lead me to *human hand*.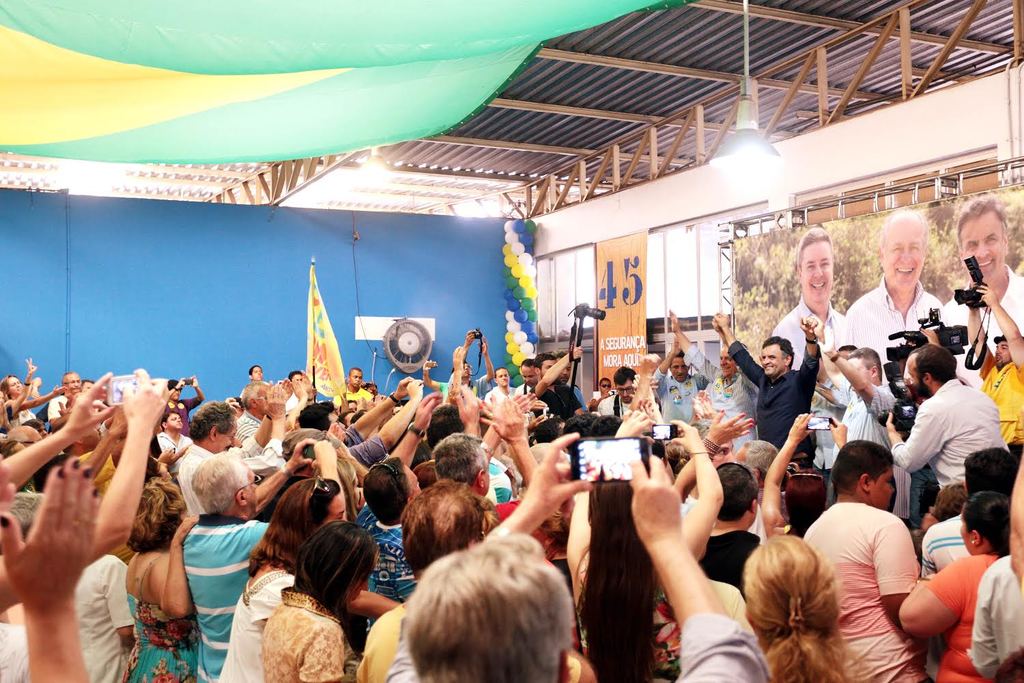
Lead to [302, 372, 312, 393].
